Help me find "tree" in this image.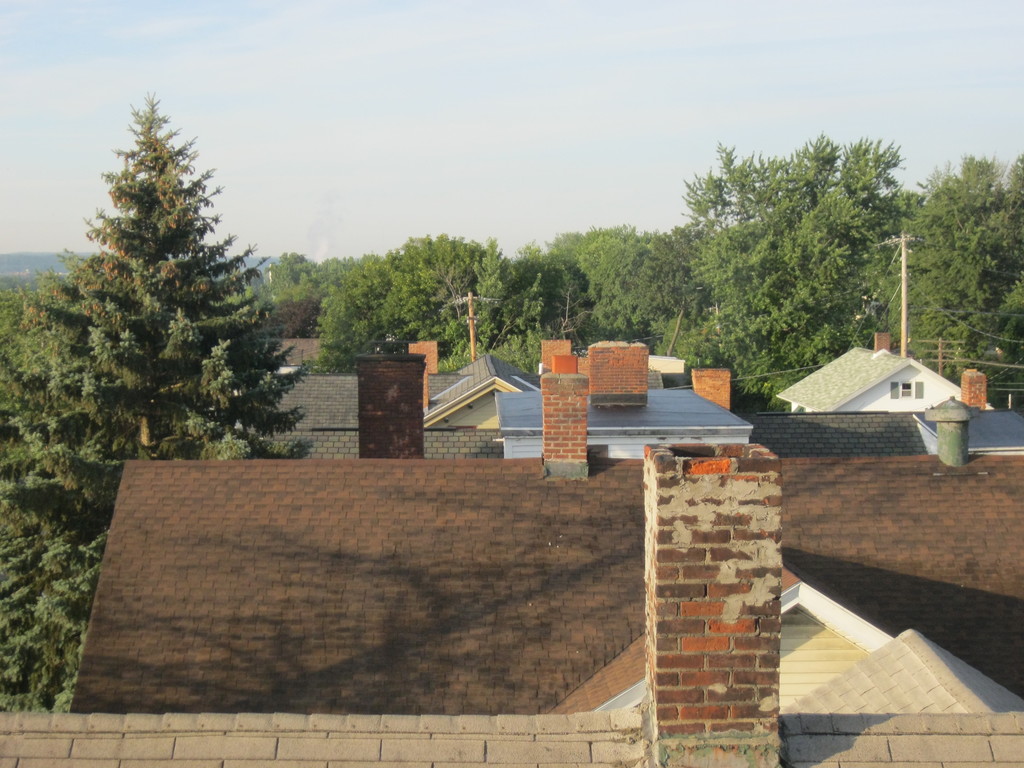
Found it: {"left": 648, "top": 131, "right": 939, "bottom": 394}.
